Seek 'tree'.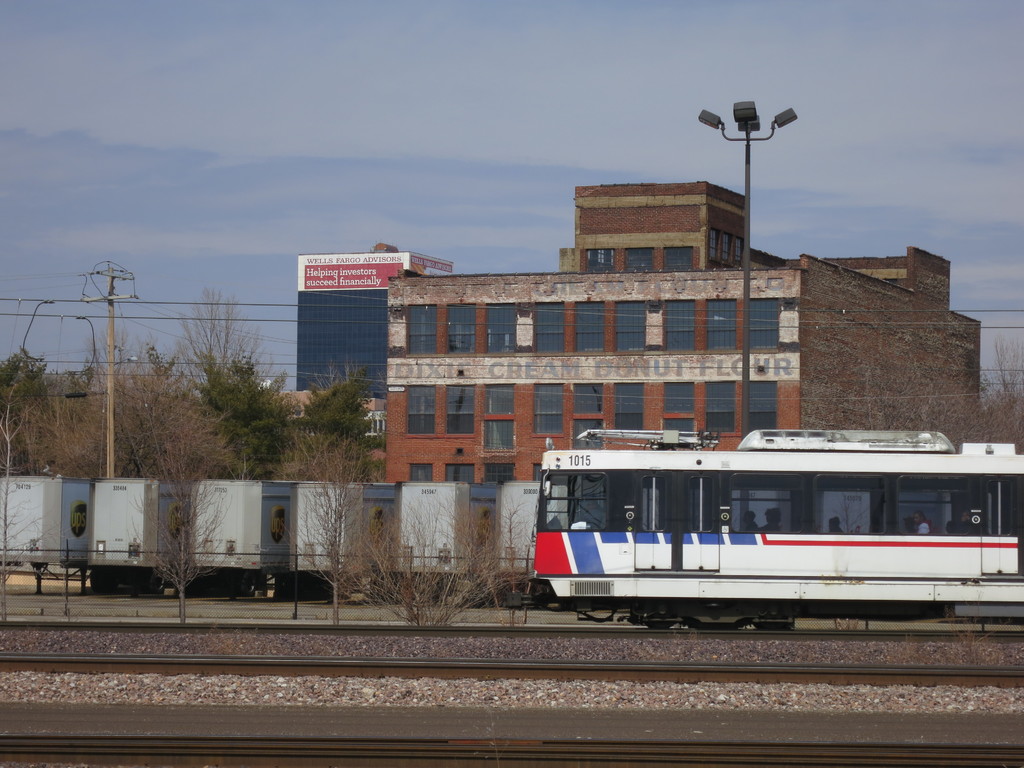
x1=136, y1=422, x2=234, y2=632.
